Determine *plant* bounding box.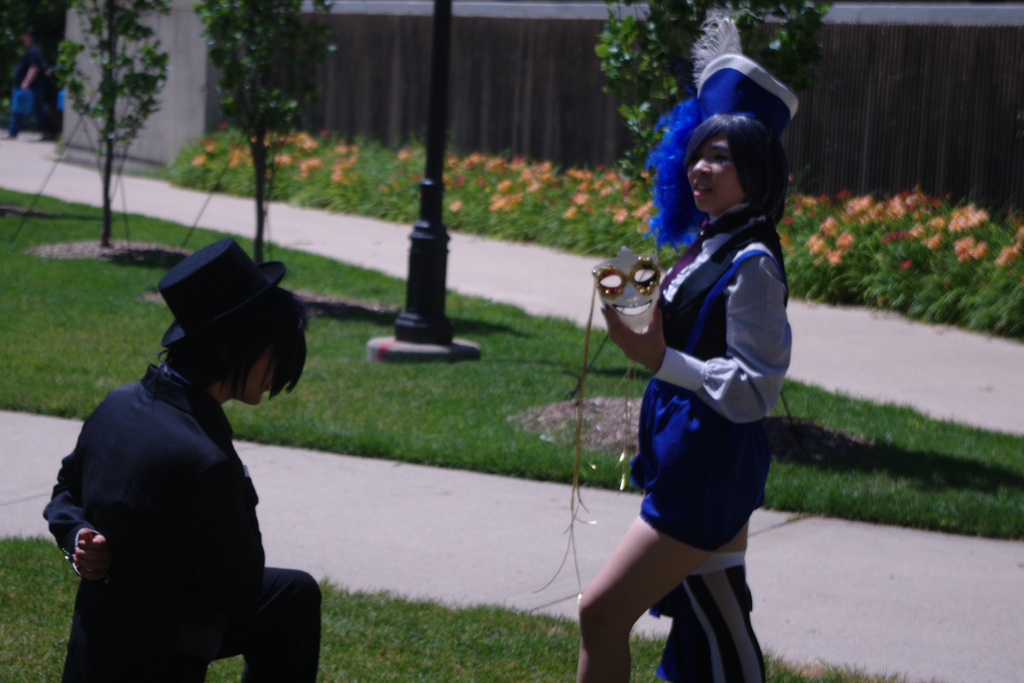
Determined: BBox(164, 106, 1023, 367).
